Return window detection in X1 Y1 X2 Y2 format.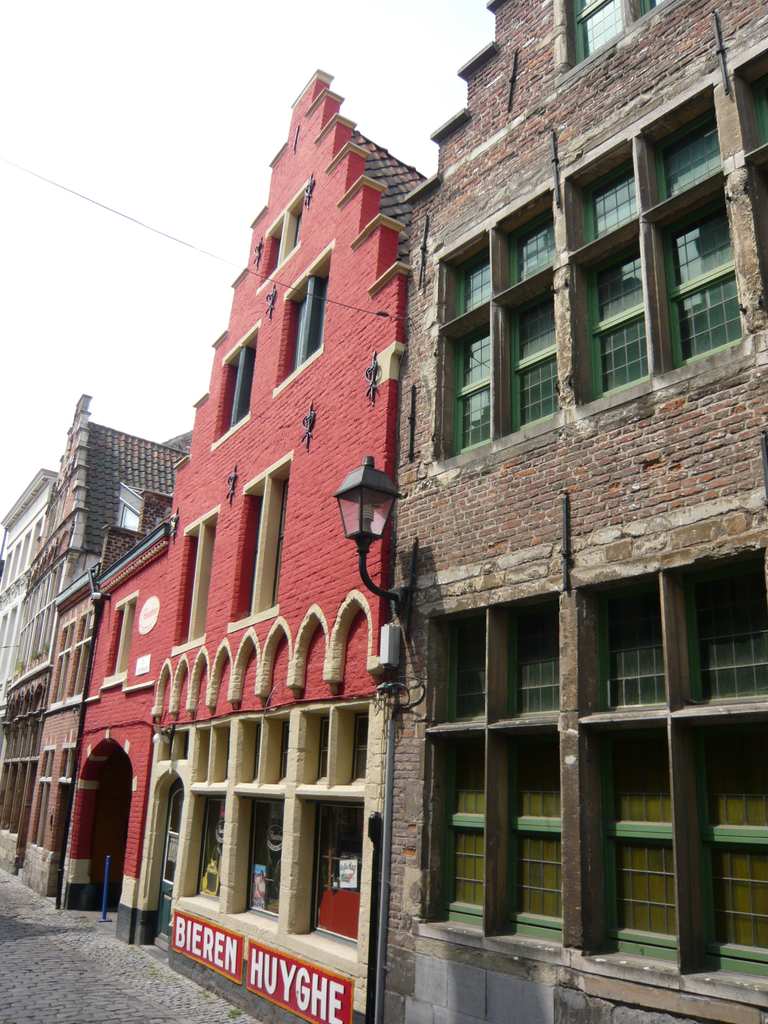
171 513 216 656.
